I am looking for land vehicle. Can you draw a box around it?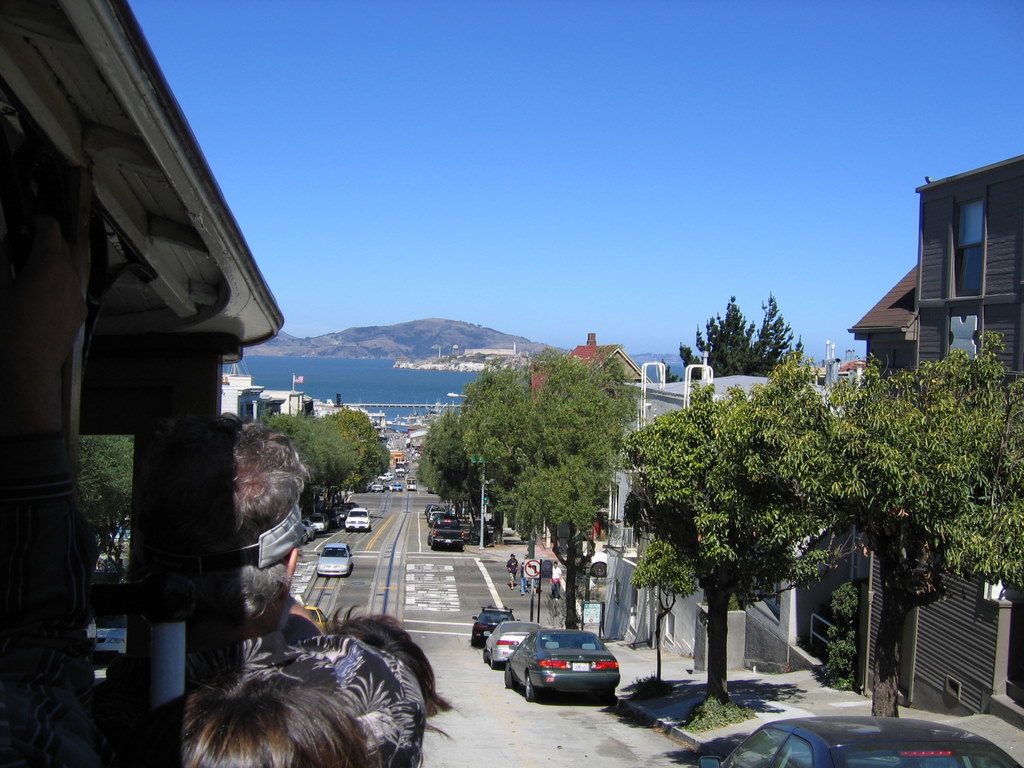
Sure, the bounding box is (x1=424, y1=513, x2=443, y2=527).
